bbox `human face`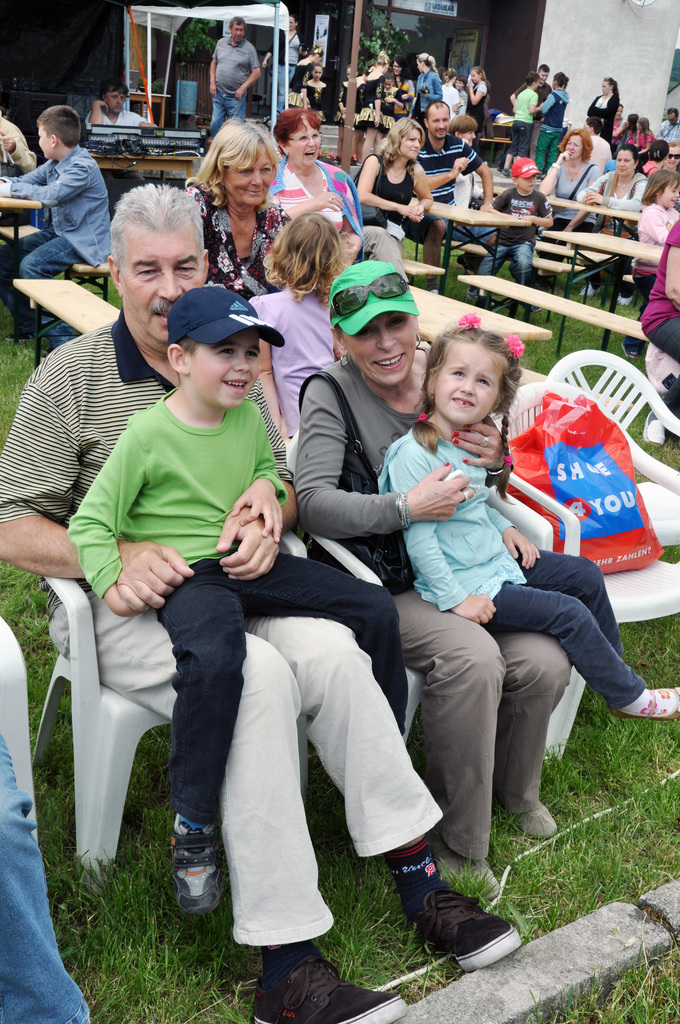
bbox=[225, 151, 277, 200]
